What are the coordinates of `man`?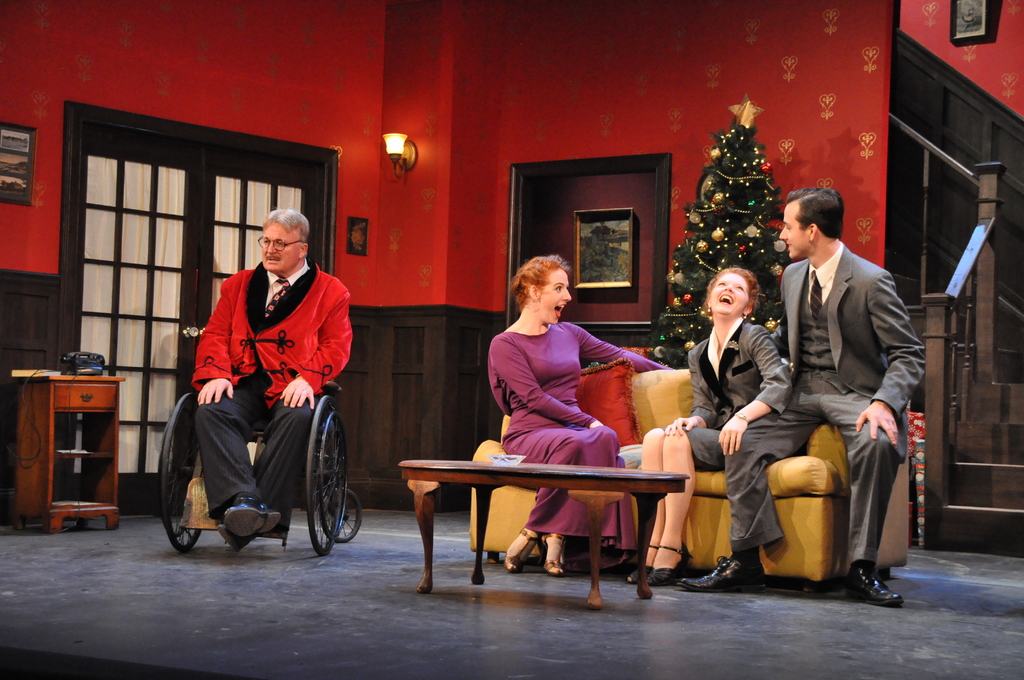
select_region(732, 177, 931, 603).
